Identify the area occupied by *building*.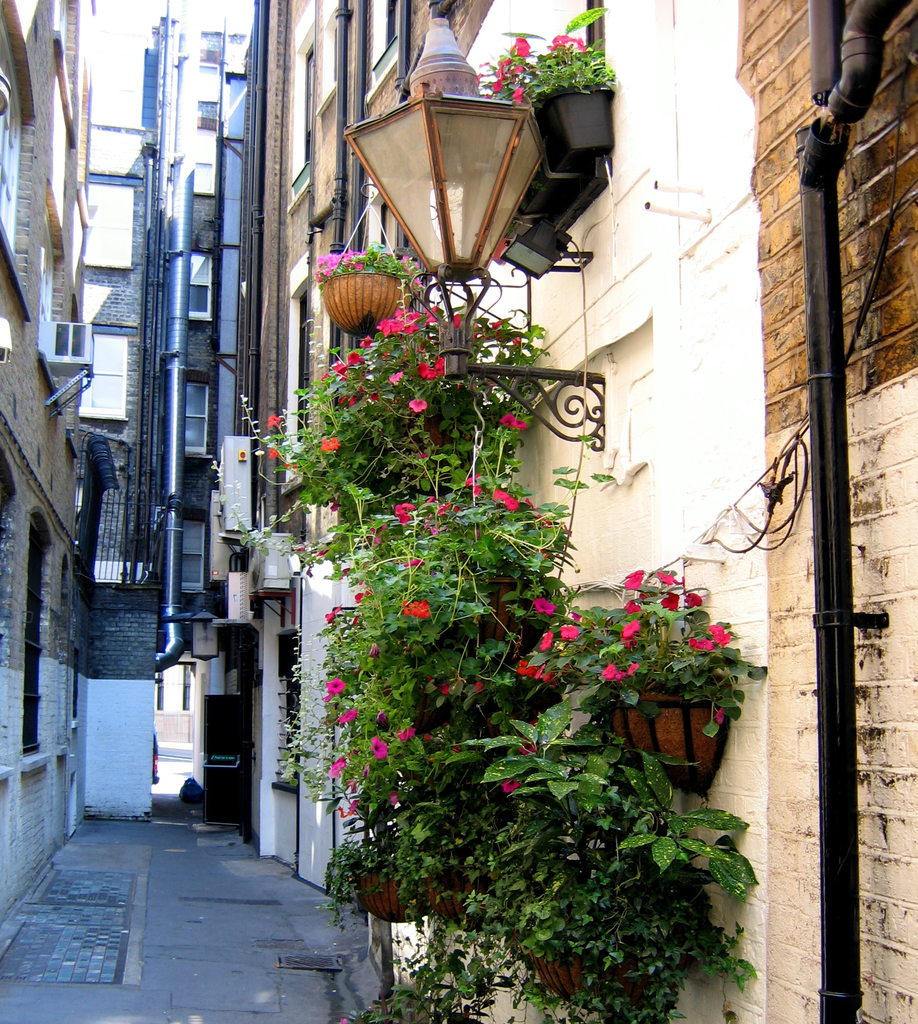
Area: (0,0,917,1023).
